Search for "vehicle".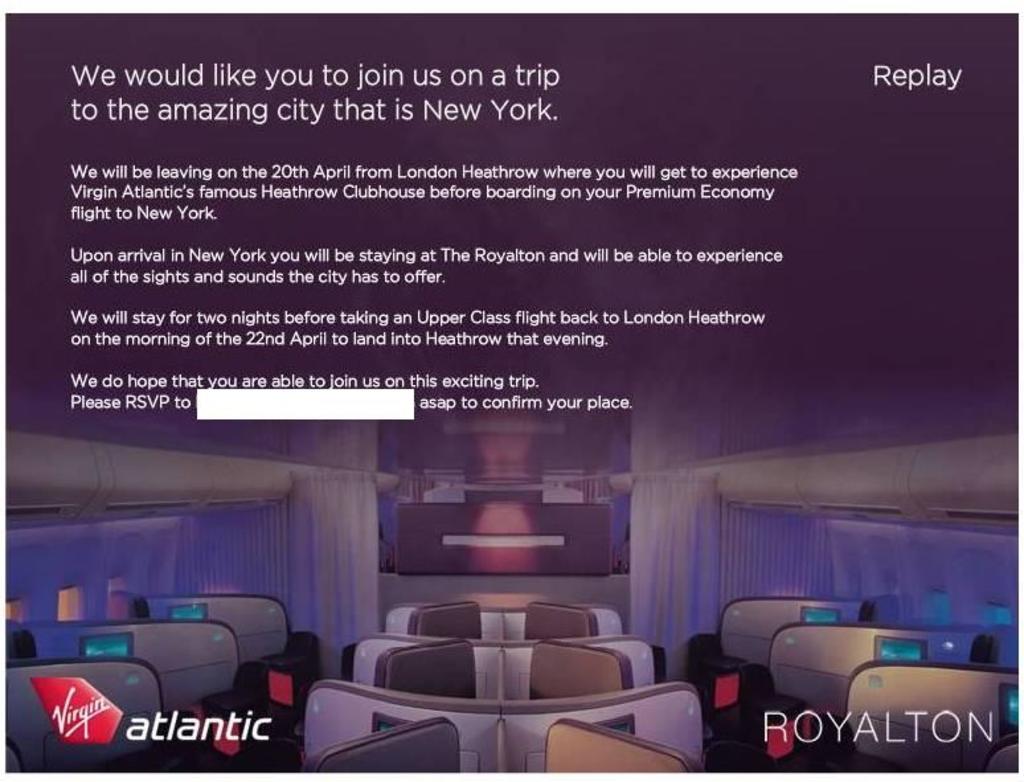
Found at x1=4, y1=0, x2=1023, y2=775.
